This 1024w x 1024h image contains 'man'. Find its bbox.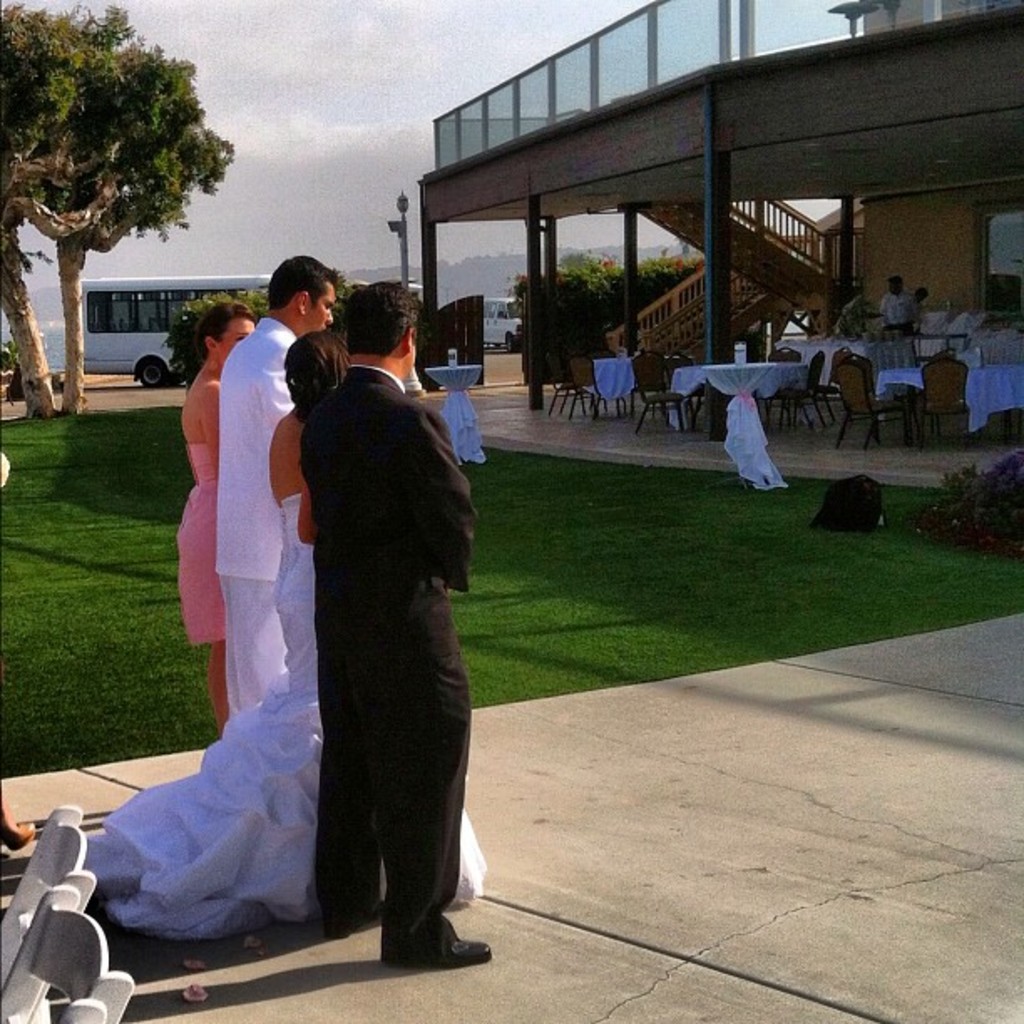
box=[219, 253, 351, 731].
